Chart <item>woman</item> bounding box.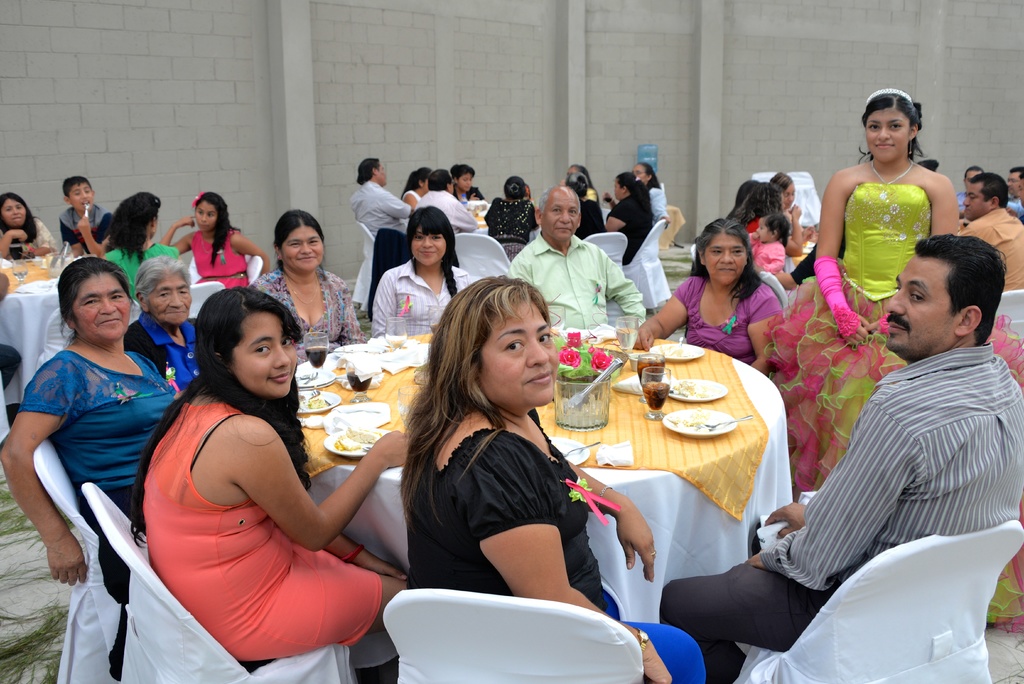
Charted: x1=106, y1=191, x2=182, y2=304.
